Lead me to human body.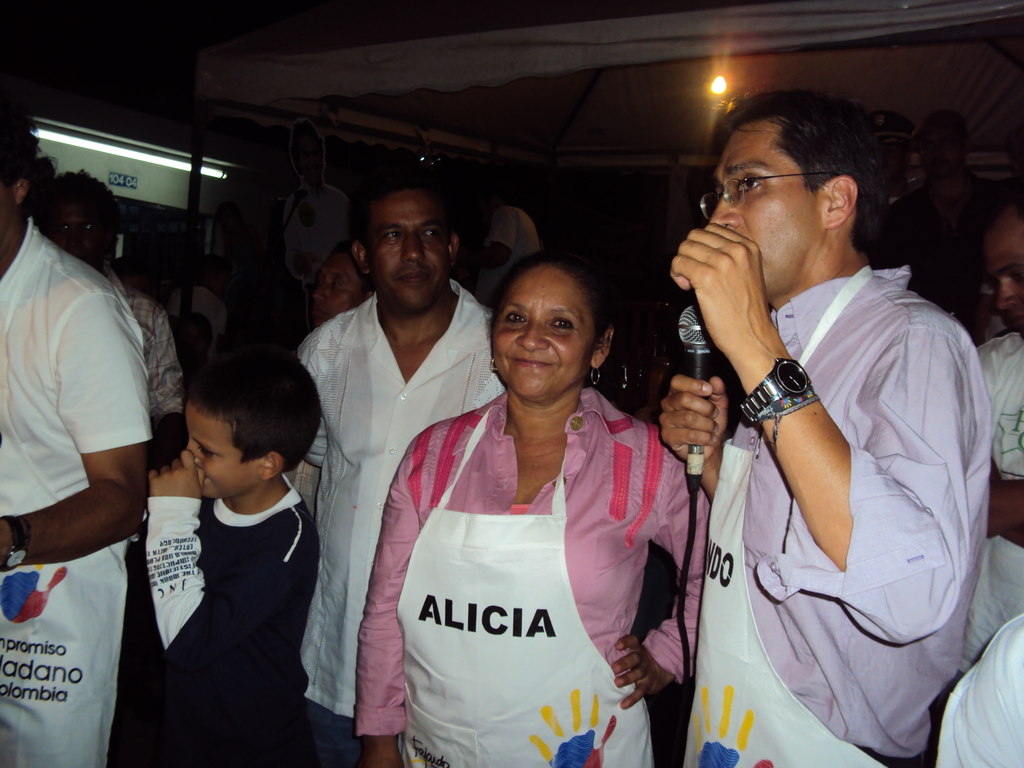
Lead to crop(117, 448, 324, 767).
